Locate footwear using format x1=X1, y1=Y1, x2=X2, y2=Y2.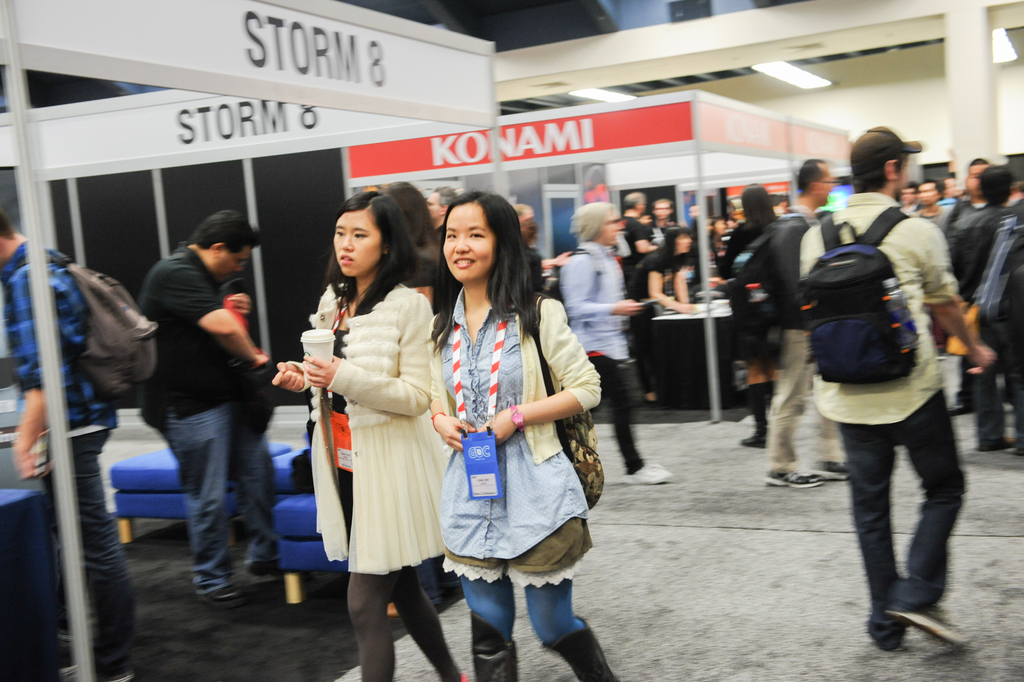
x1=473, y1=612, x2=519, y2=681.
